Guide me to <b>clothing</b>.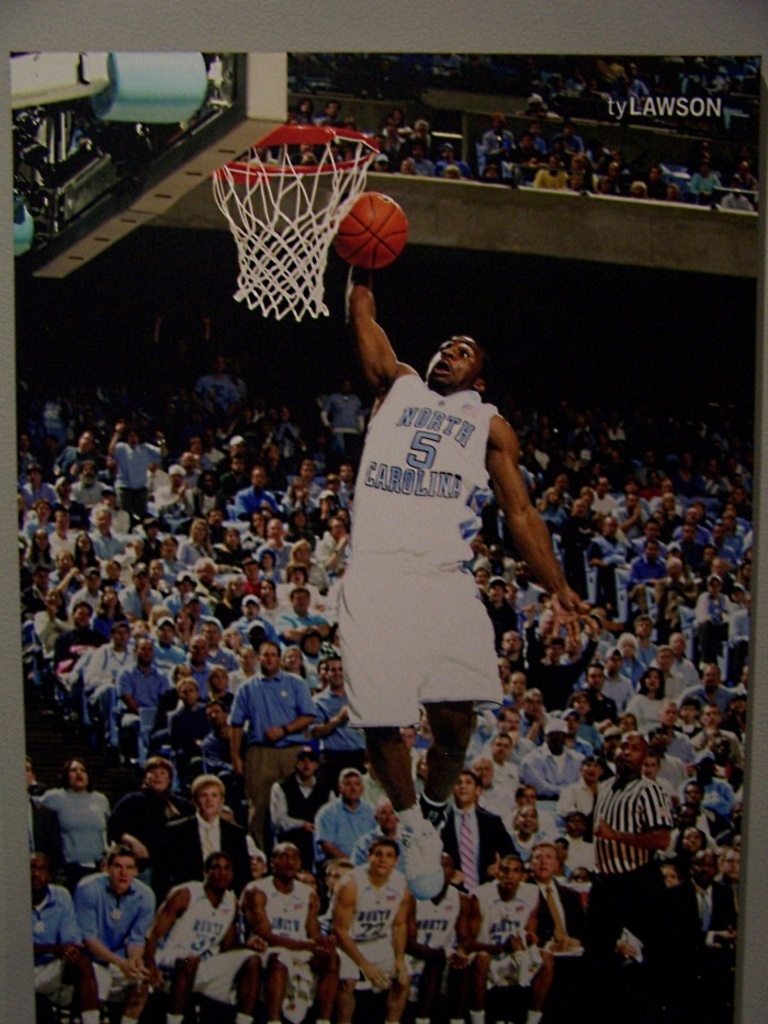
Guidance: pyautogui.locateOnScreen(18, 802, 59, 885).
